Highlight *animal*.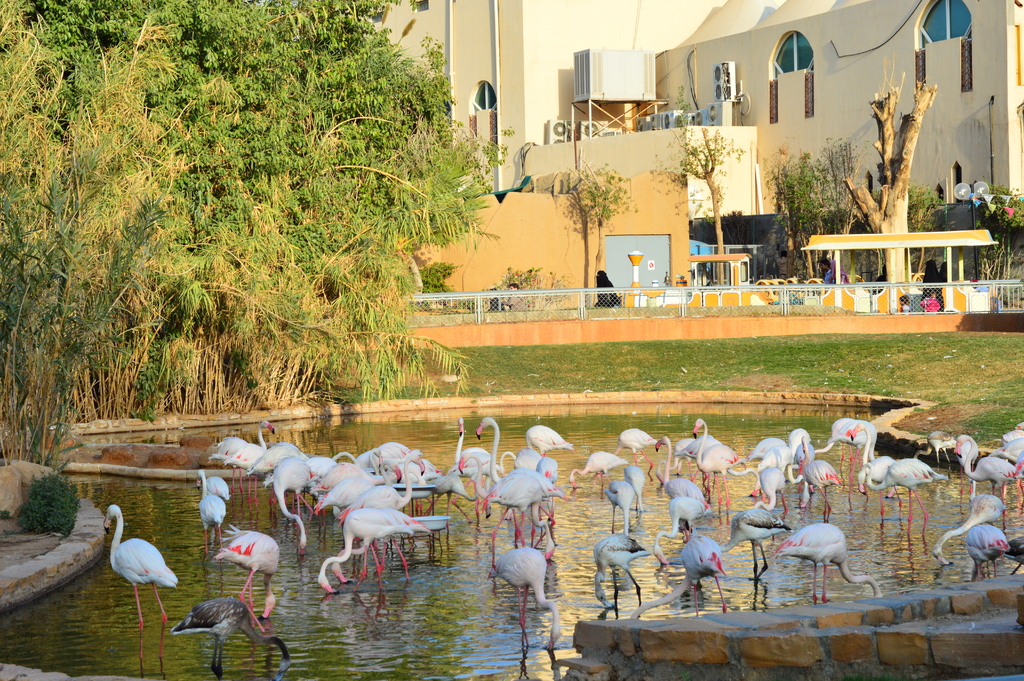
Highlighted region: {"left": 207, "top": 520, "right": 284, "bottom": 635}.
